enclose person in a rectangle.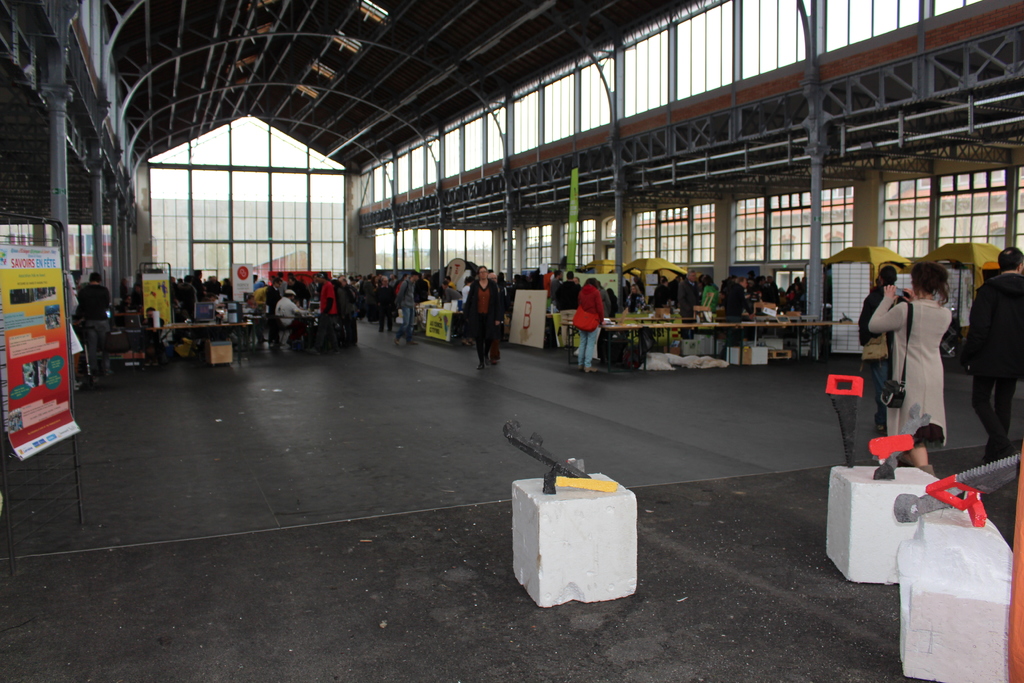
[x1=648, y1=283, x2=671, y2=311].
